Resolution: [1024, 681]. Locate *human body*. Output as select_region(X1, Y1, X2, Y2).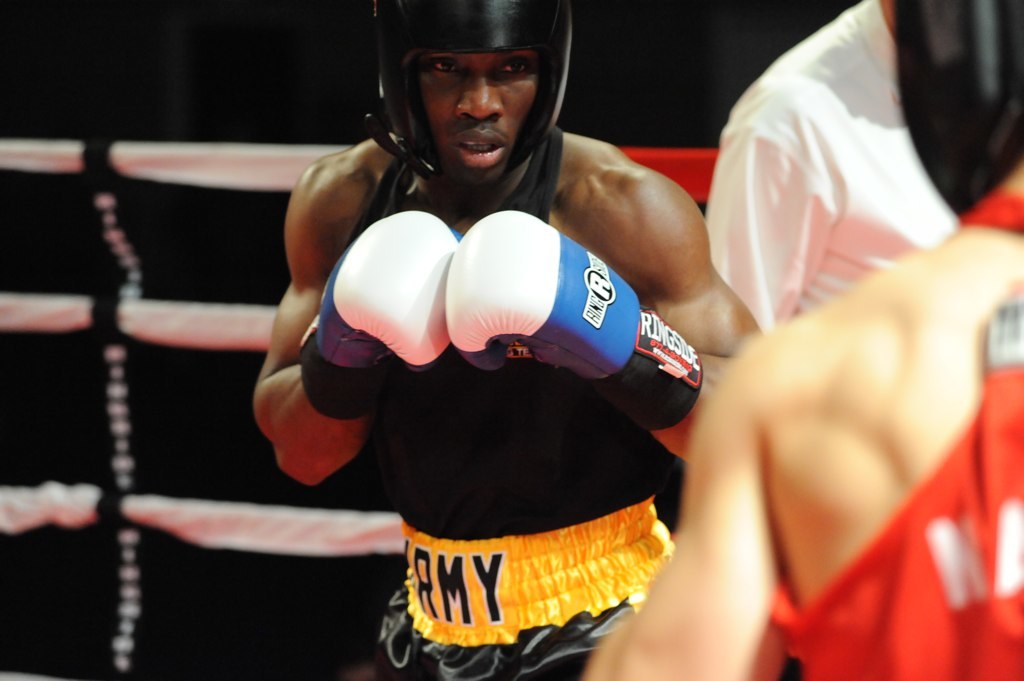
select_region(251, 0, 764, 680).
